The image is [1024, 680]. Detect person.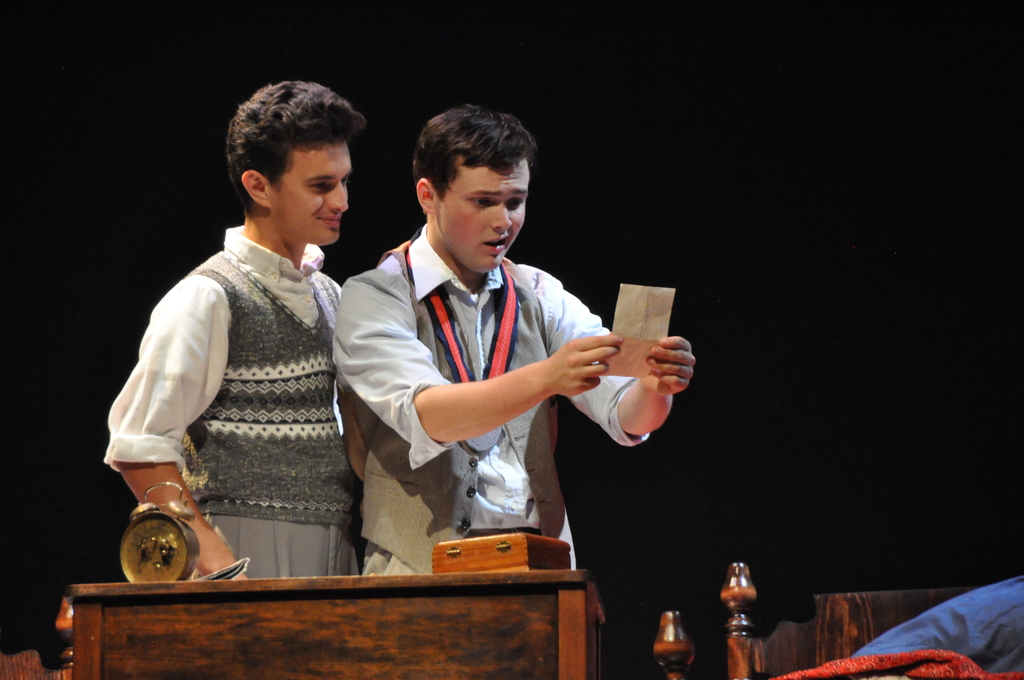
Detection: crop(331, 102, 700, 584).
